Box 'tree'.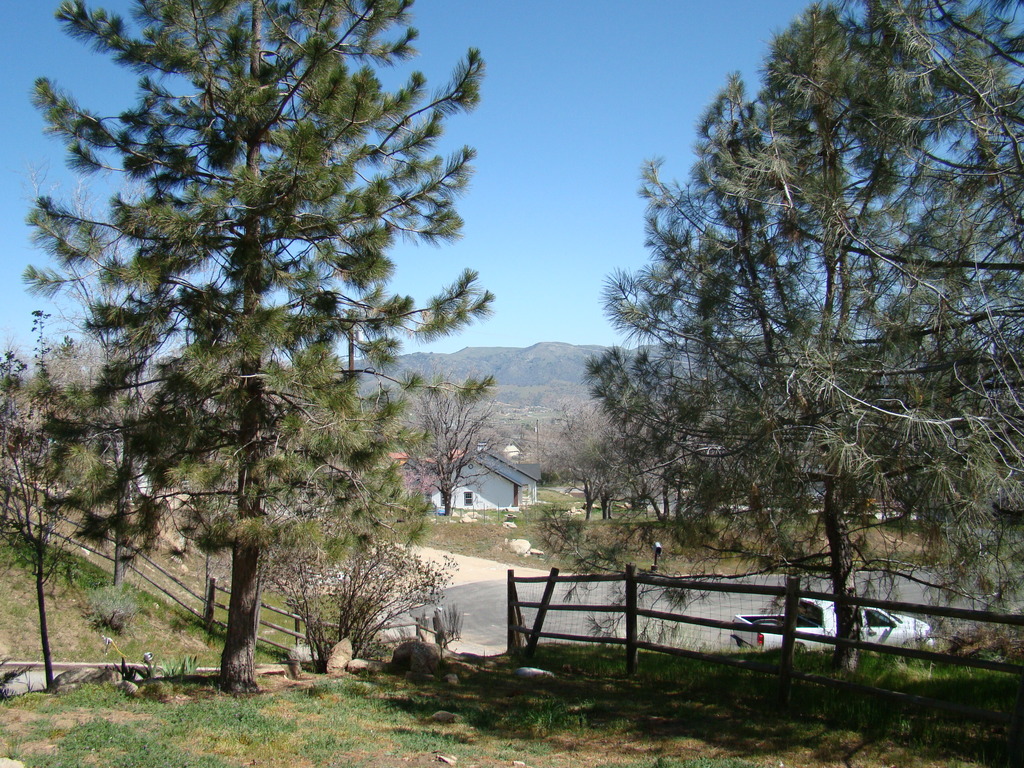
12:0:492:703.
